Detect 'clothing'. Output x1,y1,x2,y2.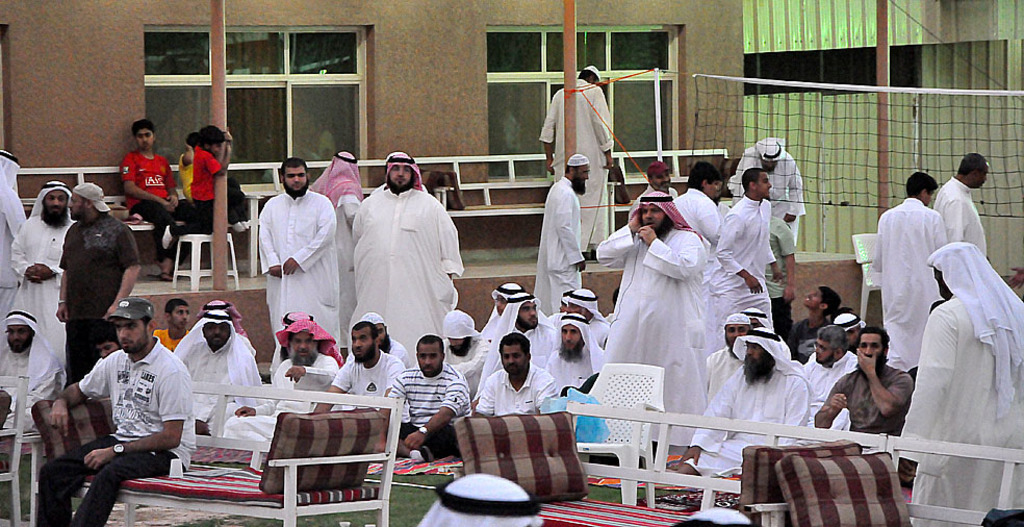
208,349,336,453.
